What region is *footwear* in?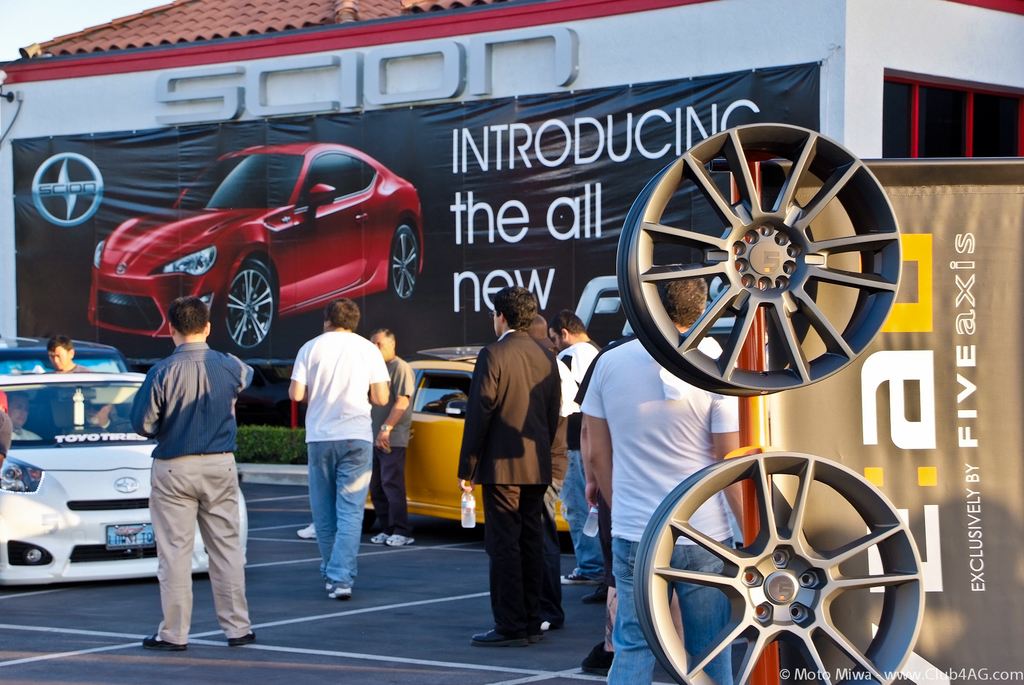
(left=320, top=577, right=333, bottom=589).
